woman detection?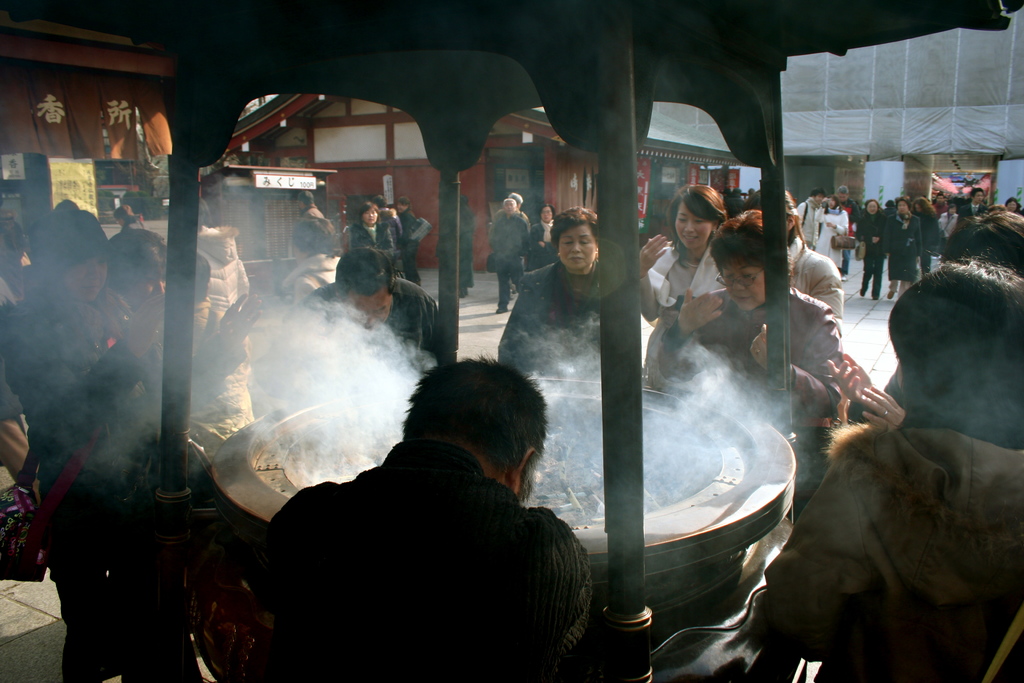
998, 195, 1021, 213
